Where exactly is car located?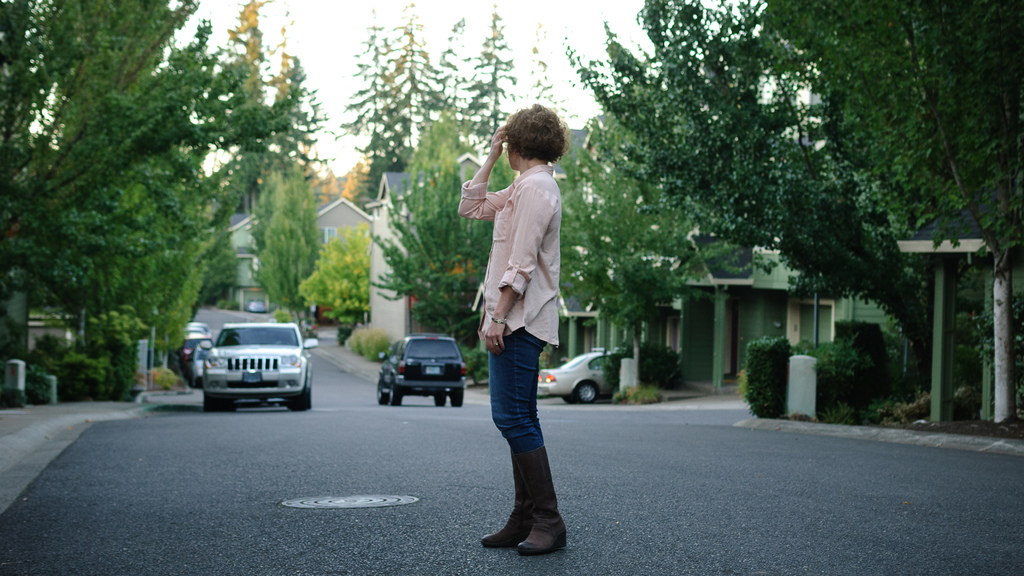
Its bounding box is <bbox>199, 327, 316, 412</bbox>.
